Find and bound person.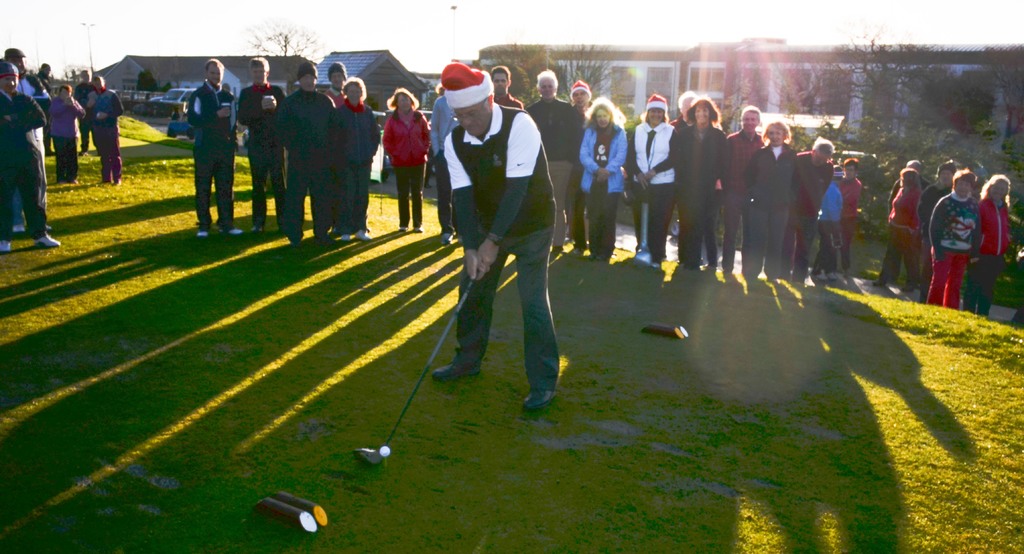
Bound: select_region(48, 82, 84, 182).
